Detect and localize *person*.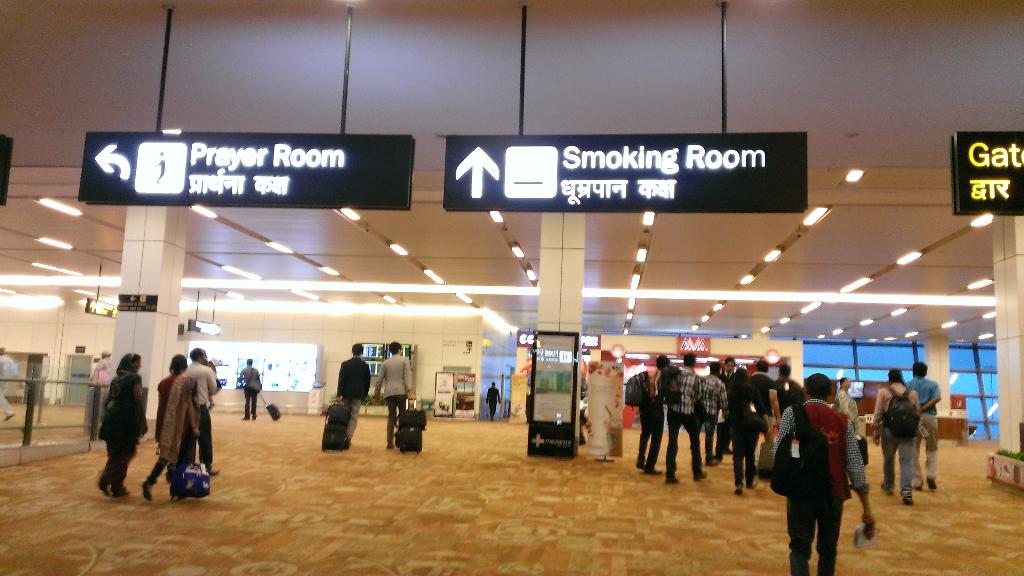
Localized at [left=865, top=374, right=917, bottom=503].
